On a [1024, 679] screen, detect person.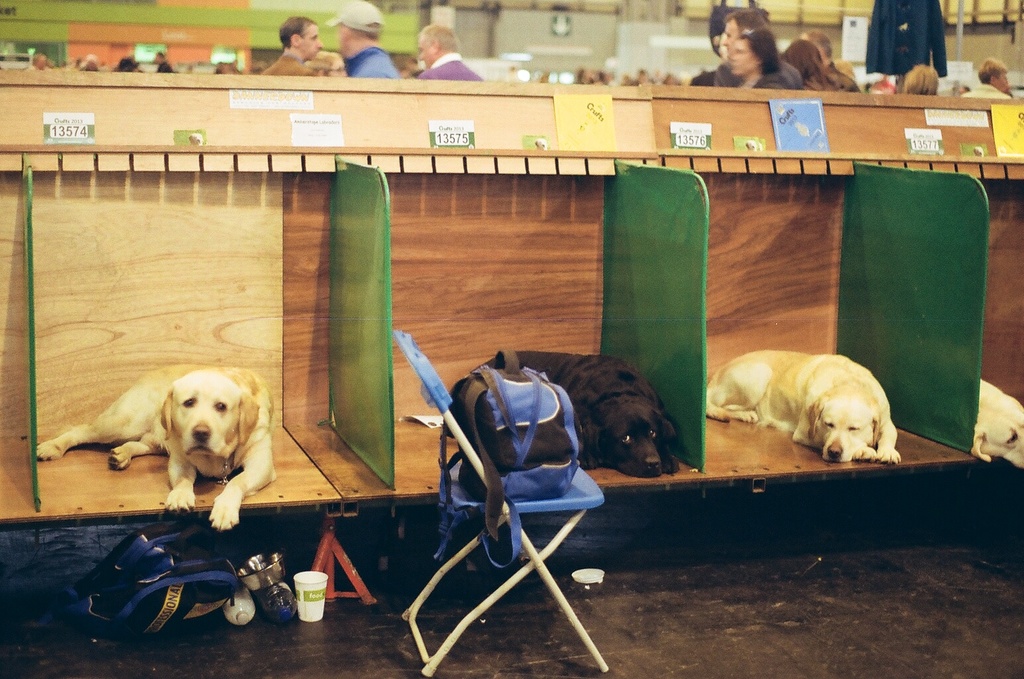
113,54,140,69.
